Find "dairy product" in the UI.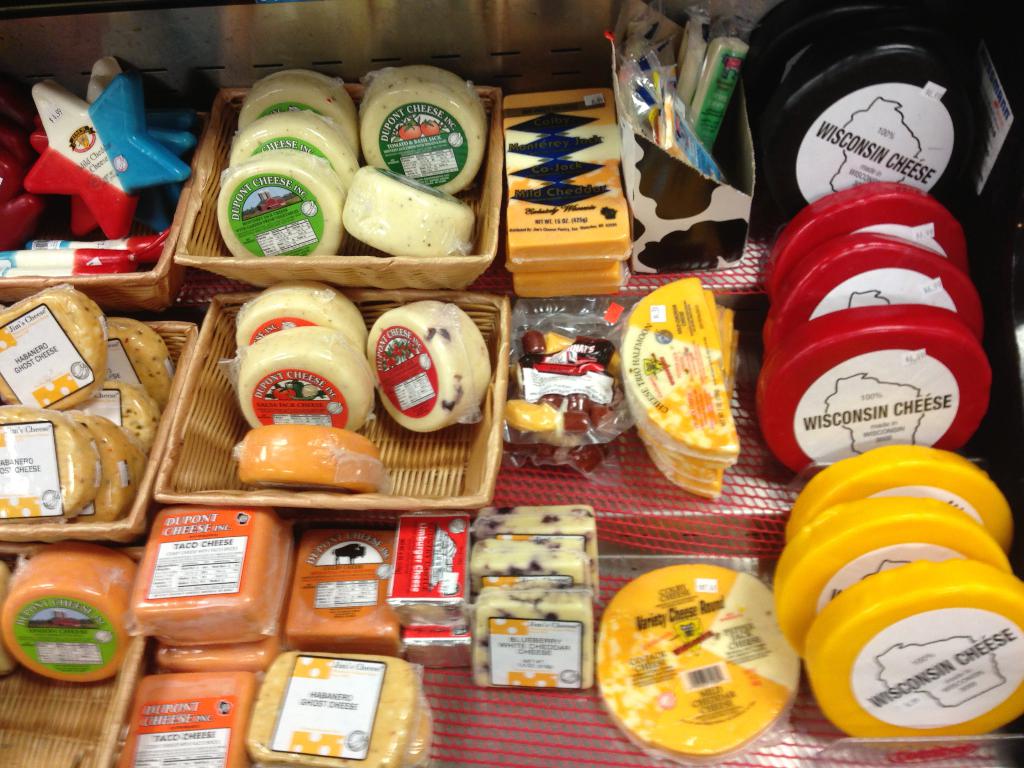
UI element at locate(765, 182, 957, 312).
